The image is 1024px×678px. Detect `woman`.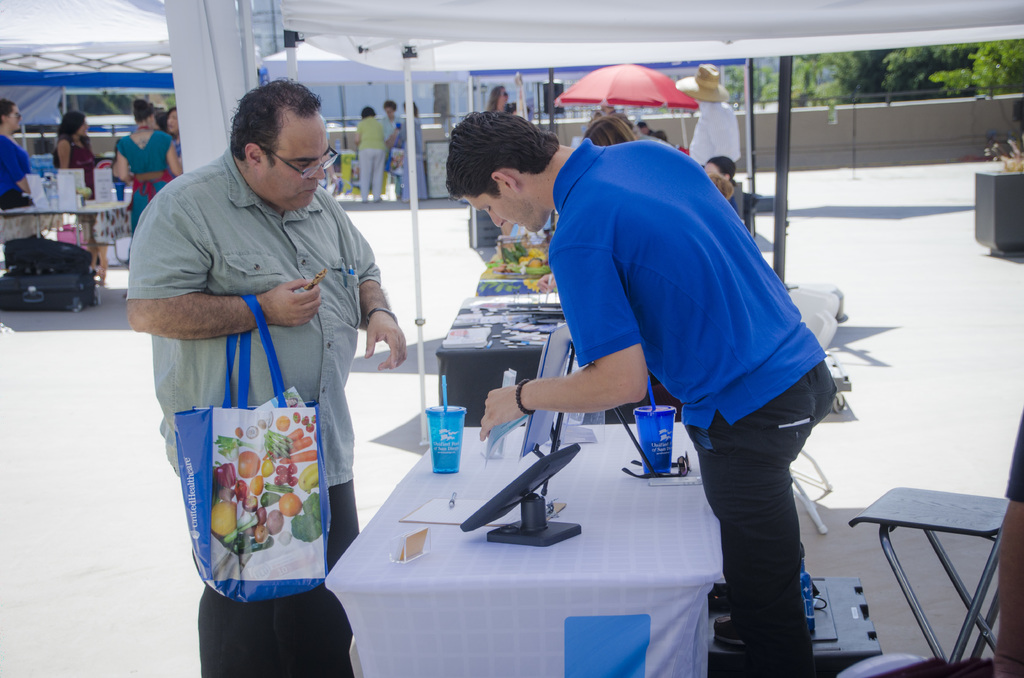
Detection: 481 76 516 118.
